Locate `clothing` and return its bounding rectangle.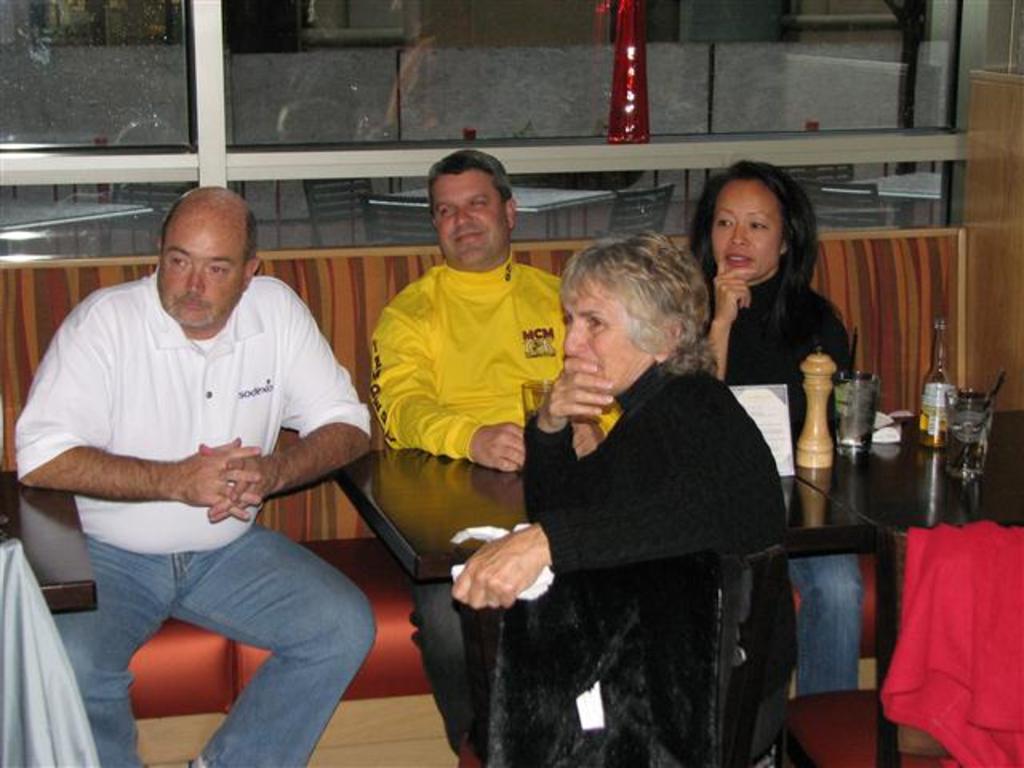
<bbox>357, 259, 632, 766</bbox>.
